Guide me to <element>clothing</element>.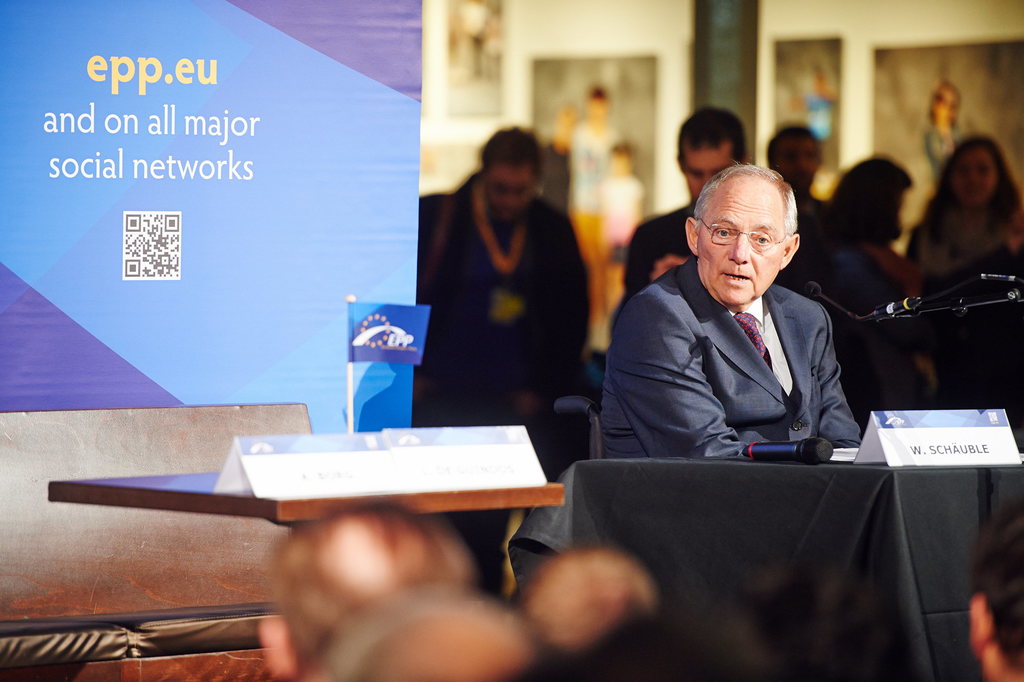
Guidance: box=[905, 200, 1023, 446].
